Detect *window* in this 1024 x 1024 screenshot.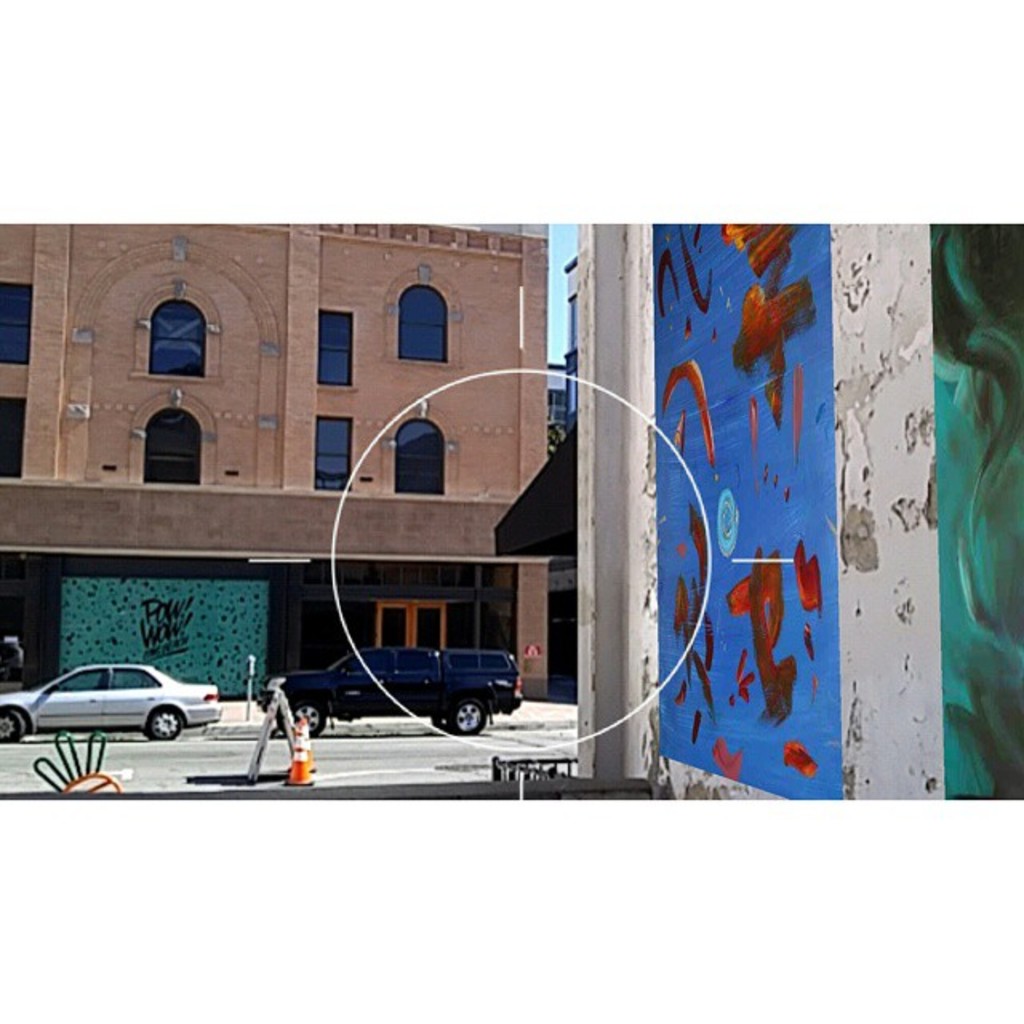
Detection: box=[141, 402, 203, 486].
